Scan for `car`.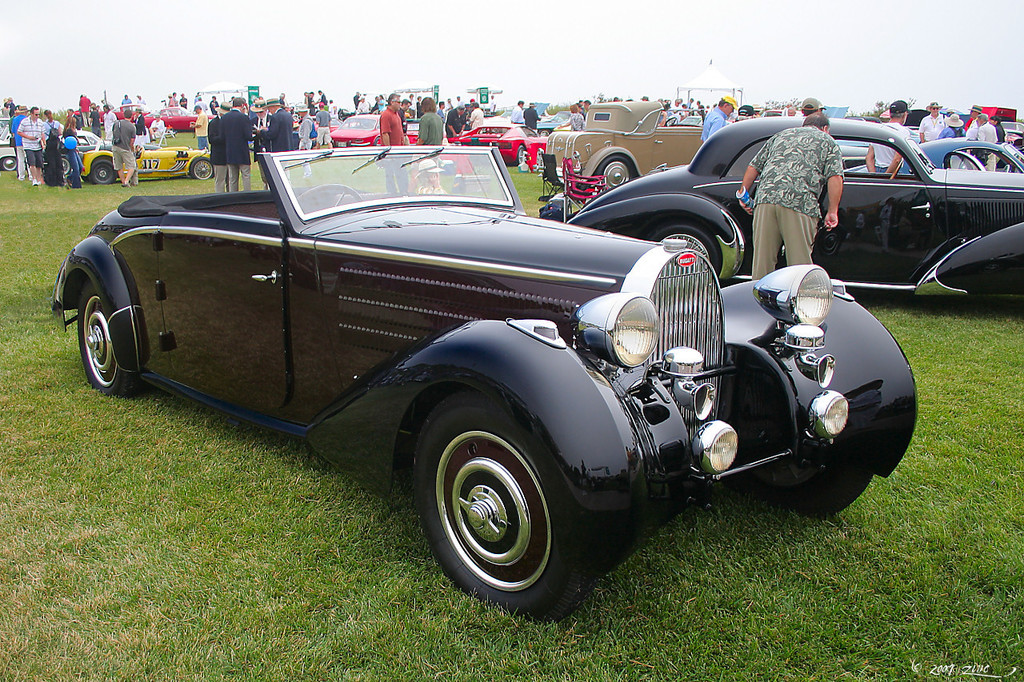
Scan result: (x1=82, y1=145, x2=212, y2=183).
